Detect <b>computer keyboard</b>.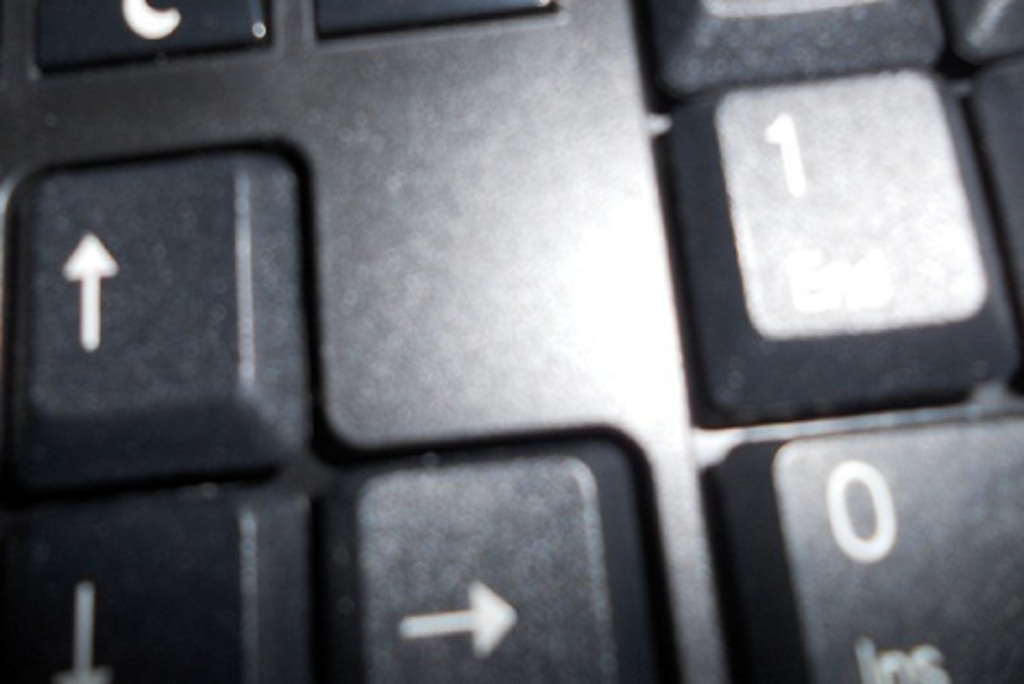
Detected at [left=0, top=0, right=1022, bottom=682].
